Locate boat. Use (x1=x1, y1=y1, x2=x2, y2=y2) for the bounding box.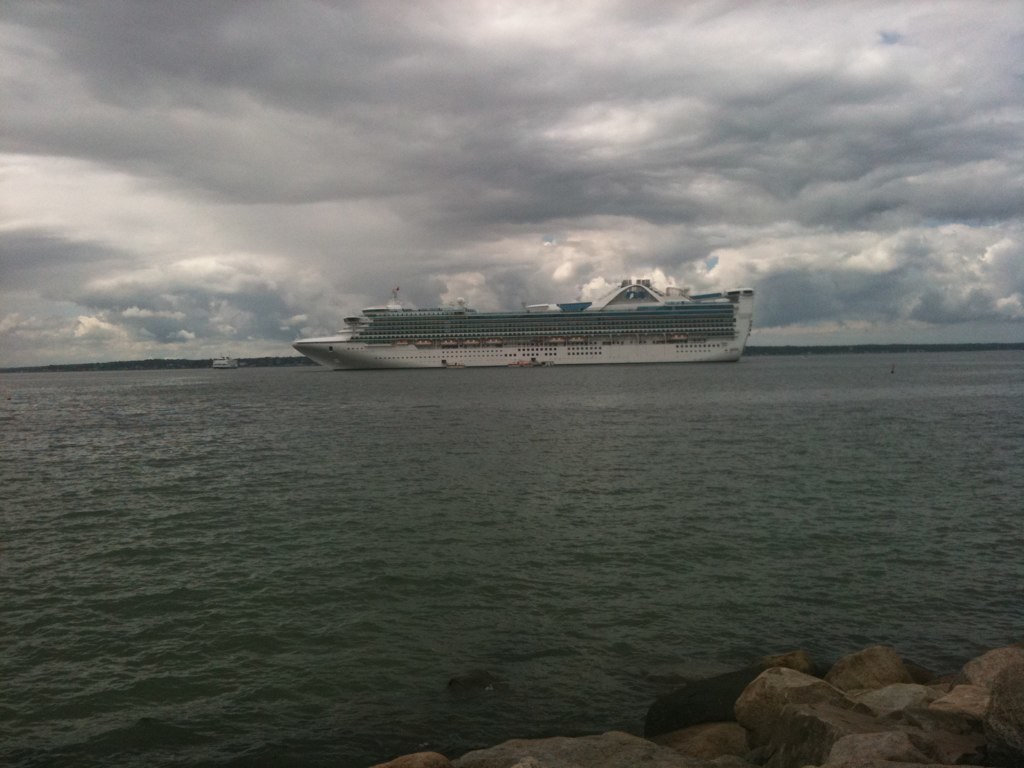
(x1=521, y1=359, x2=536, y2=369).
